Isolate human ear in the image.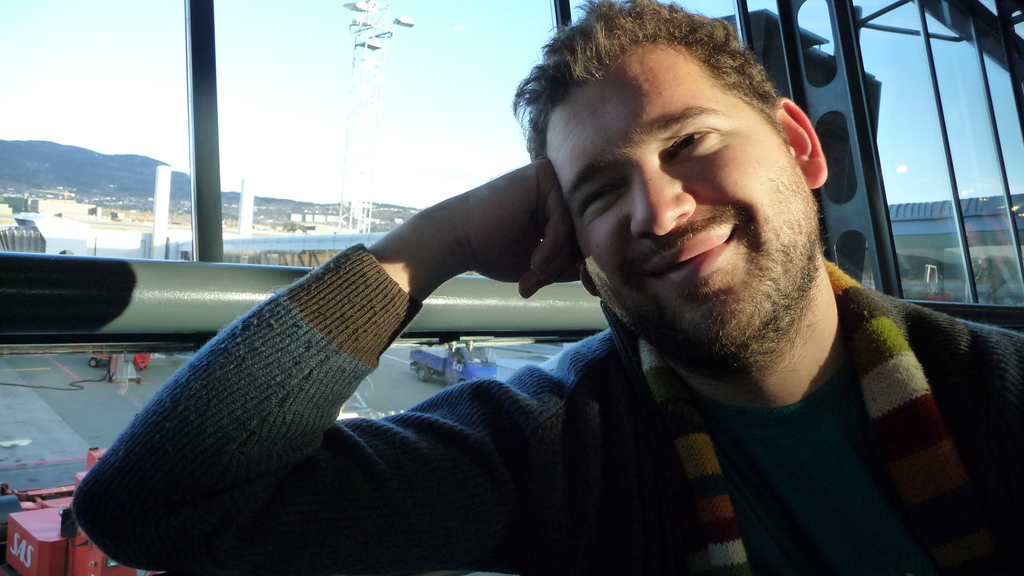
Isolated region: (x1=779, y1=95, x2=824, y2=186).
